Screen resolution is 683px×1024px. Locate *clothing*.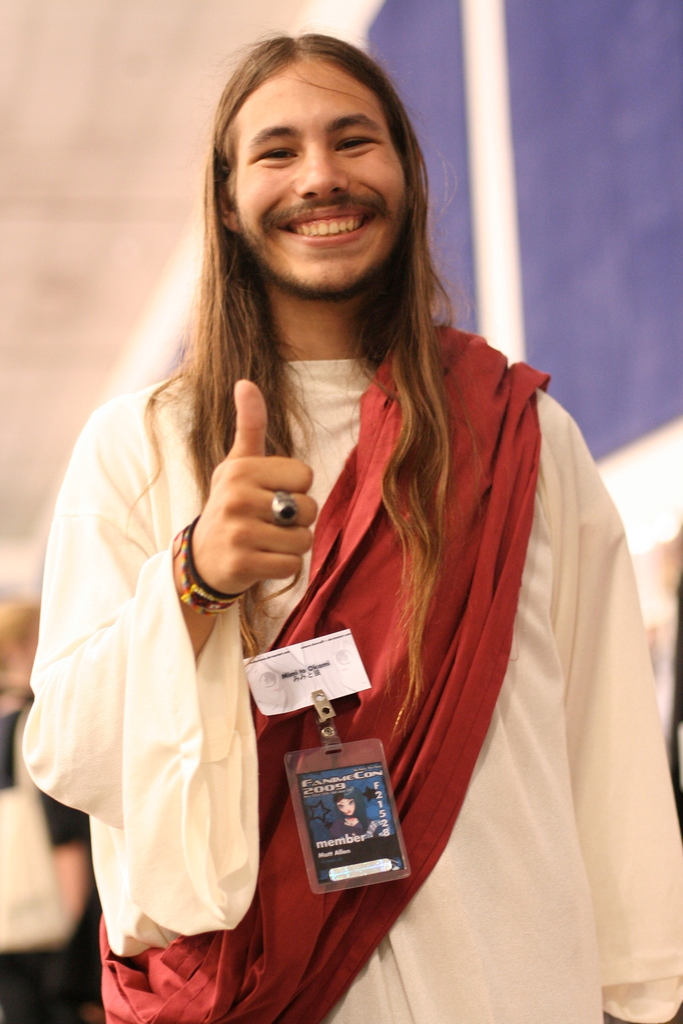
[21,319,682,1023].
